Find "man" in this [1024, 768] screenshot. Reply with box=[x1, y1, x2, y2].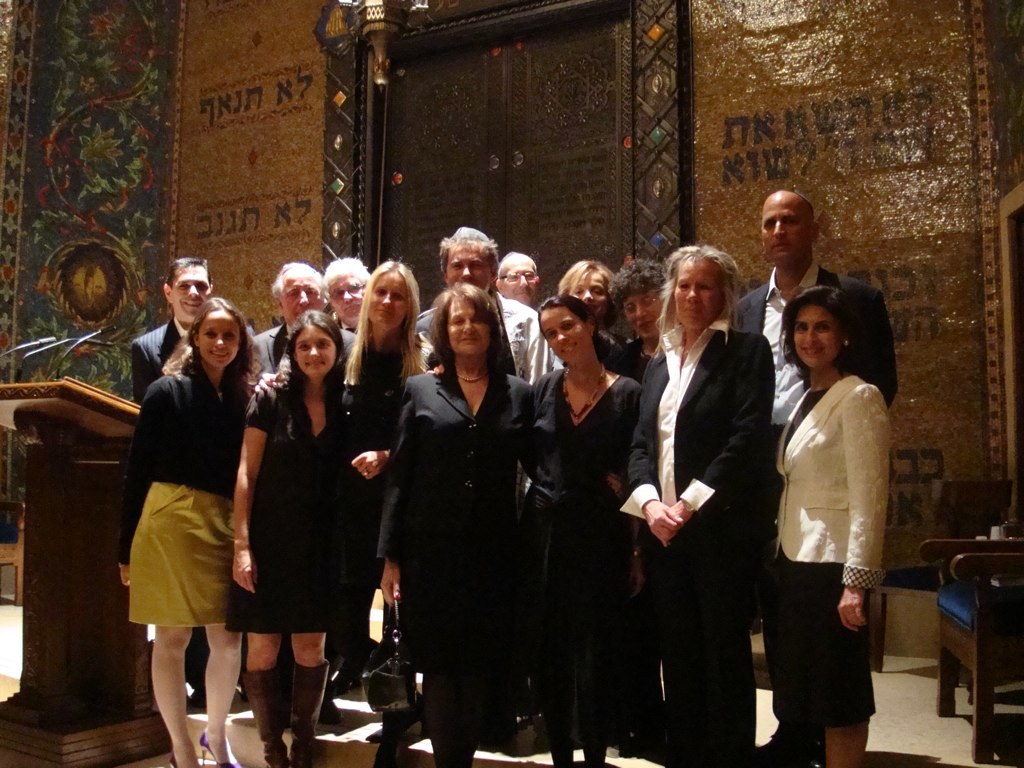
box=[132, 257, 211, 402].
